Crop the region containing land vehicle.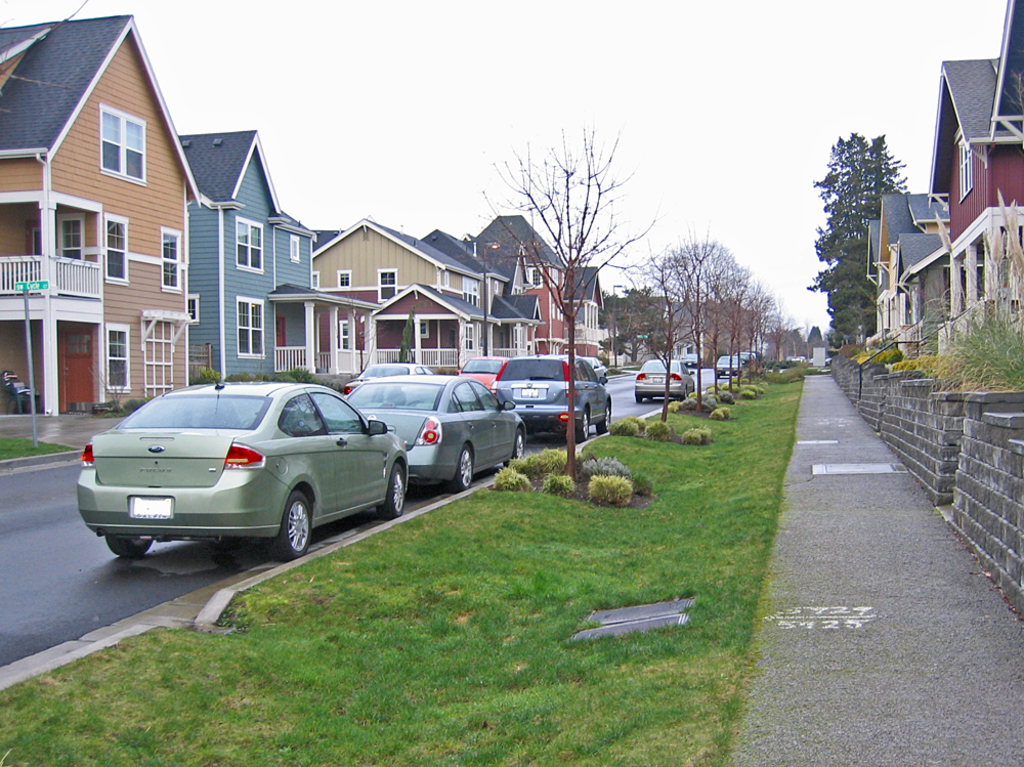
Crop region: [682, 352, 697, 373].
